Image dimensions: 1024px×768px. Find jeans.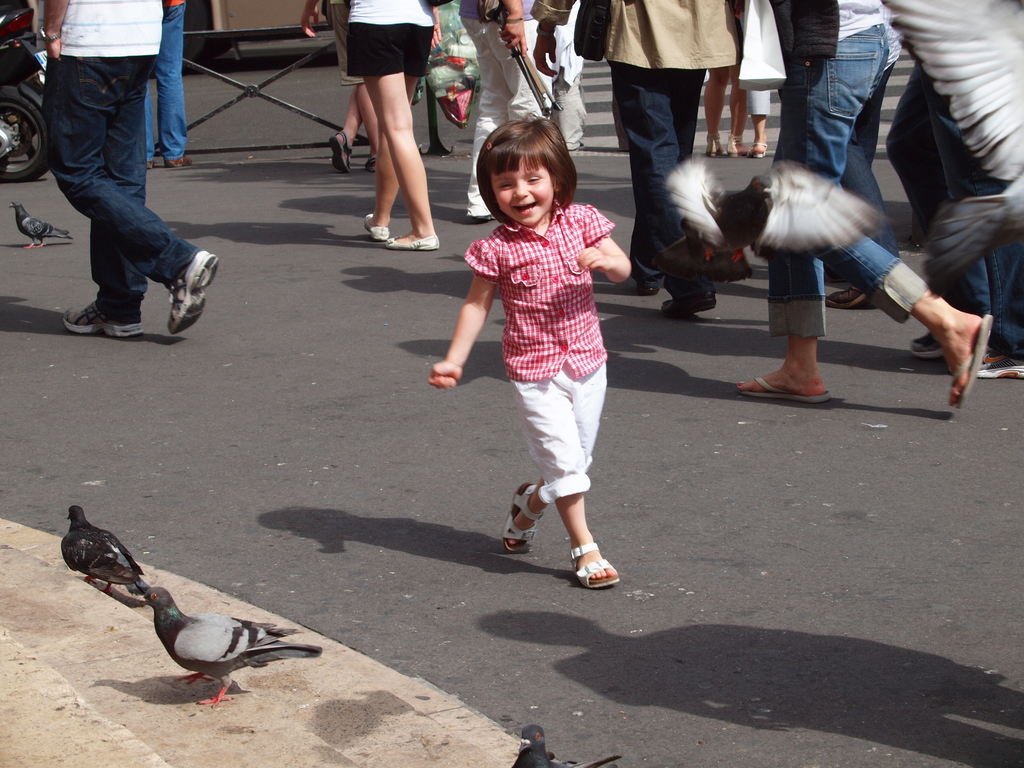
BBox(843, 64, 900, 255).
